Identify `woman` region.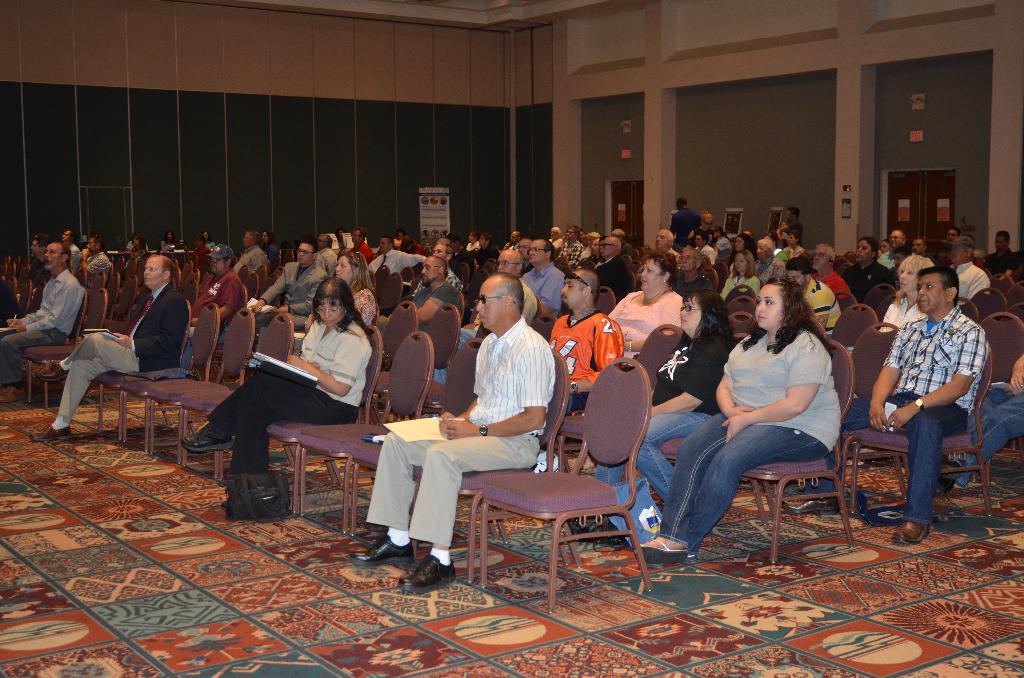
Region: 294:250:388:348.
